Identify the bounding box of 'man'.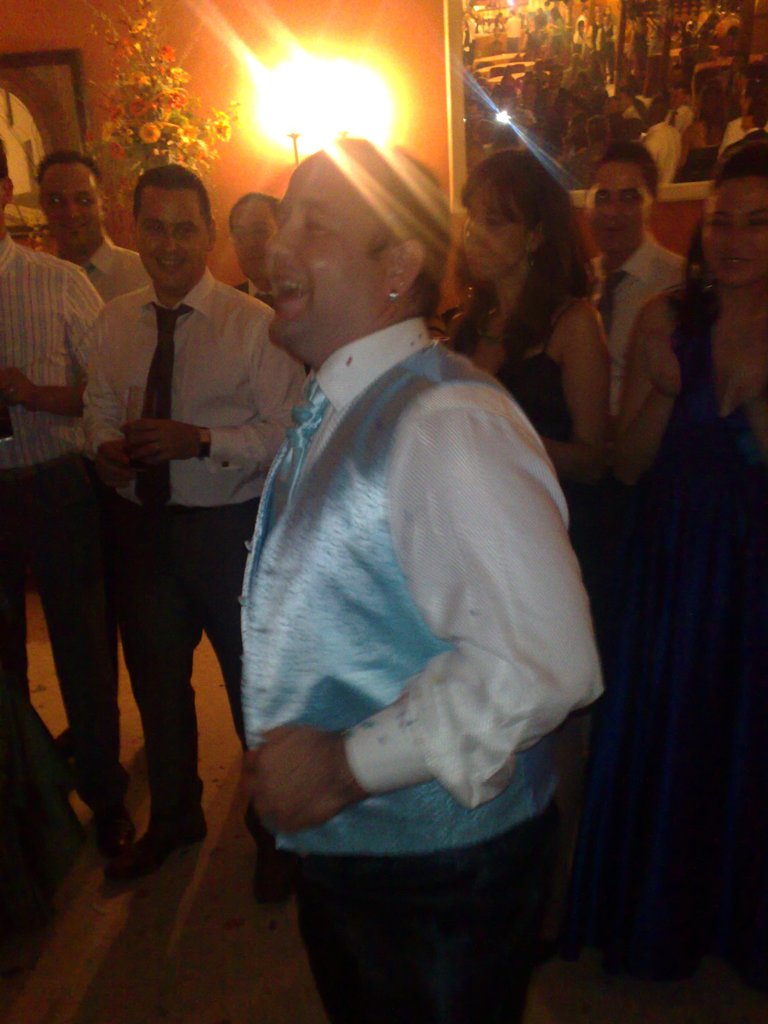
bbox(579, 140, 688, 420).
